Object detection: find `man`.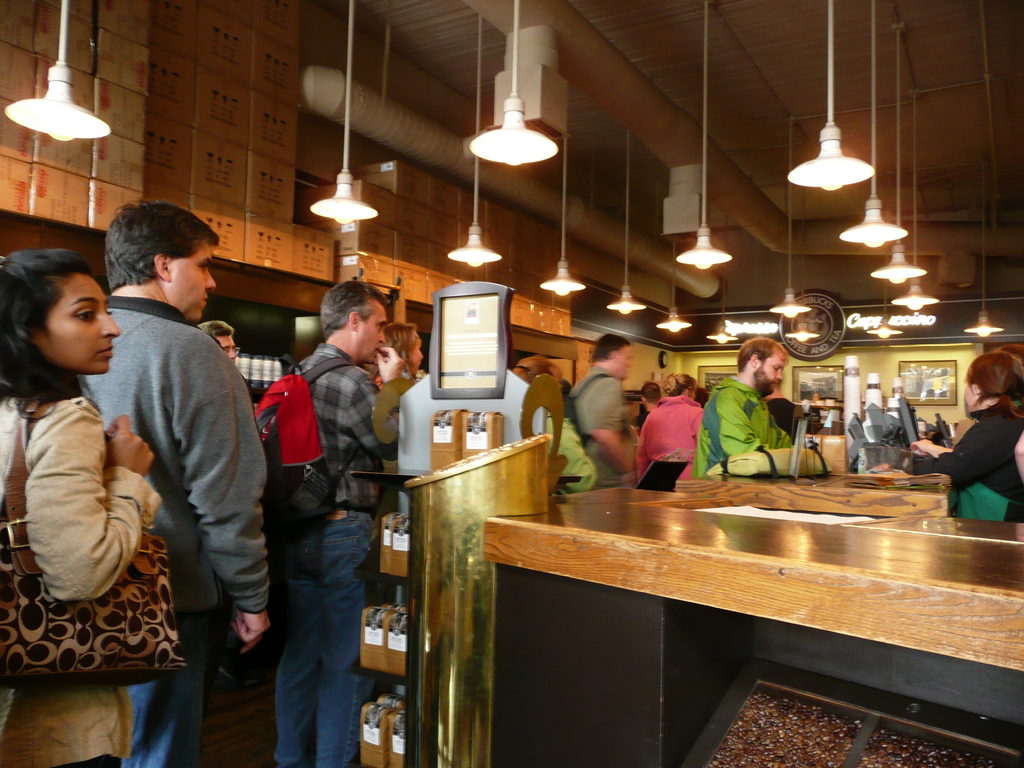
(x1=69, y1=196, x2=282, y2=767).
